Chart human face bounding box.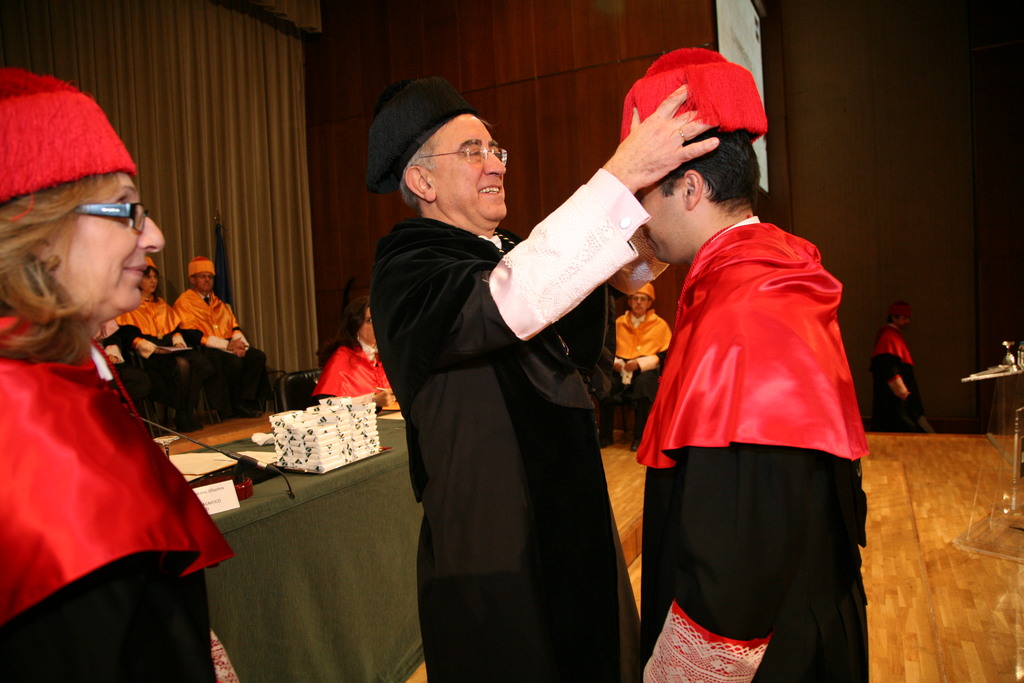
Charted: 425:111:507:227.
